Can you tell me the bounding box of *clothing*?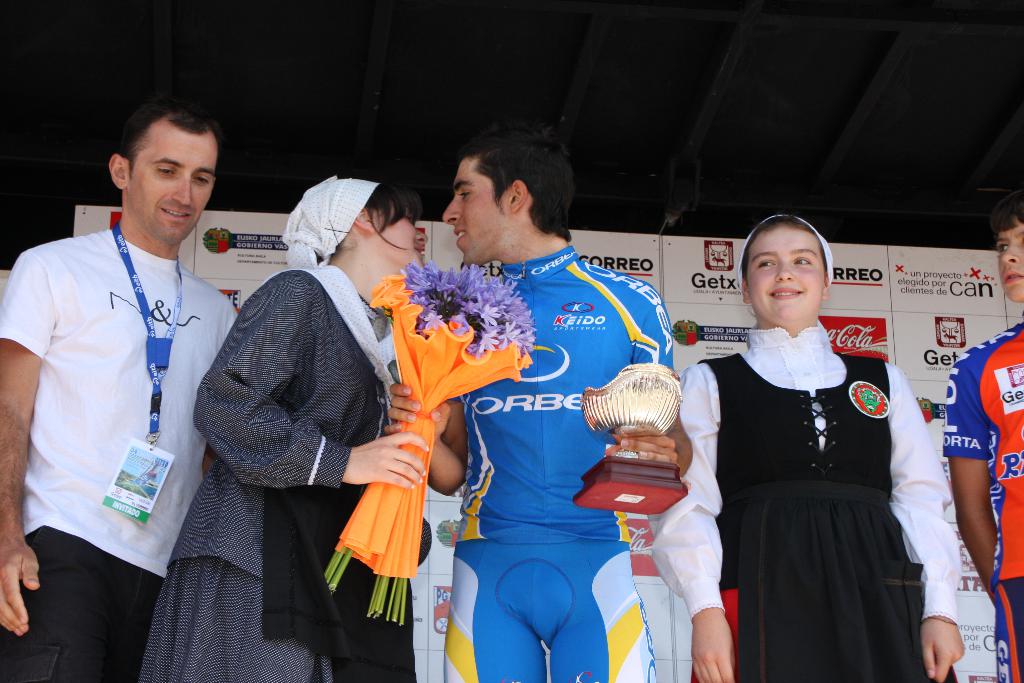
(136, 258, 394, 682).
